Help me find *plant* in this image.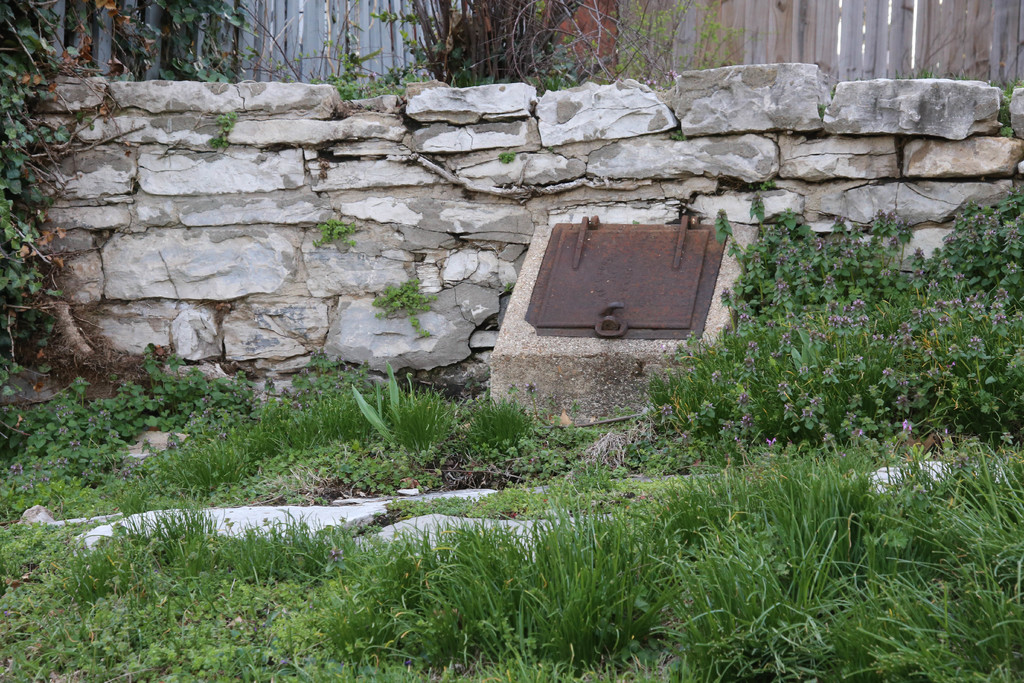
Found it: bbox=[308, 0, 733, 94].
